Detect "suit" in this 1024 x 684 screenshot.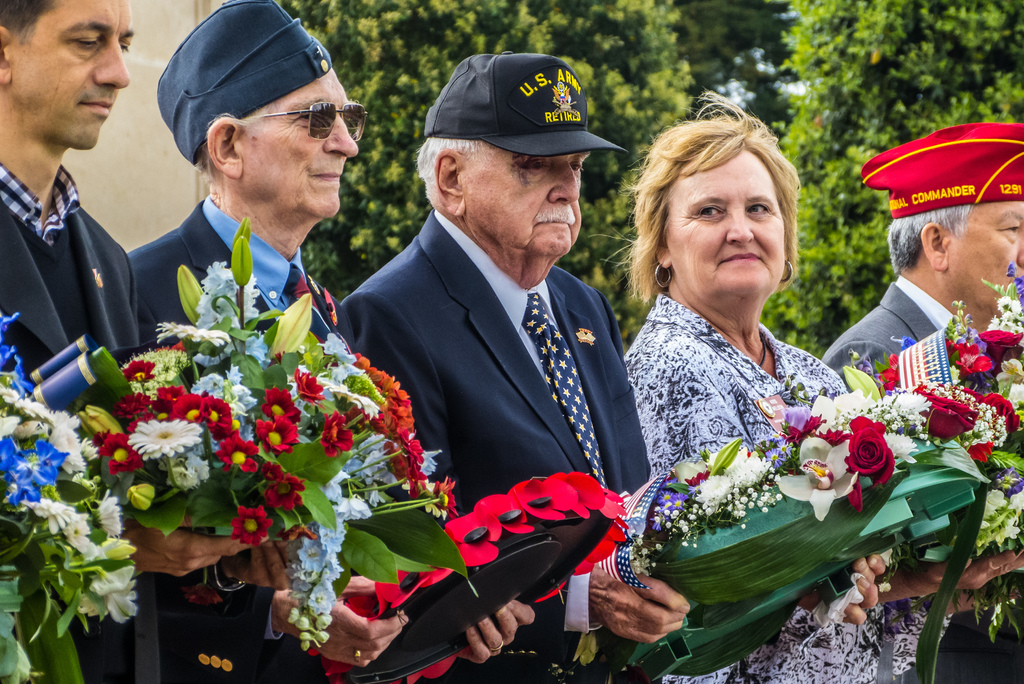
Detection: 0, 167, 141, 683.
